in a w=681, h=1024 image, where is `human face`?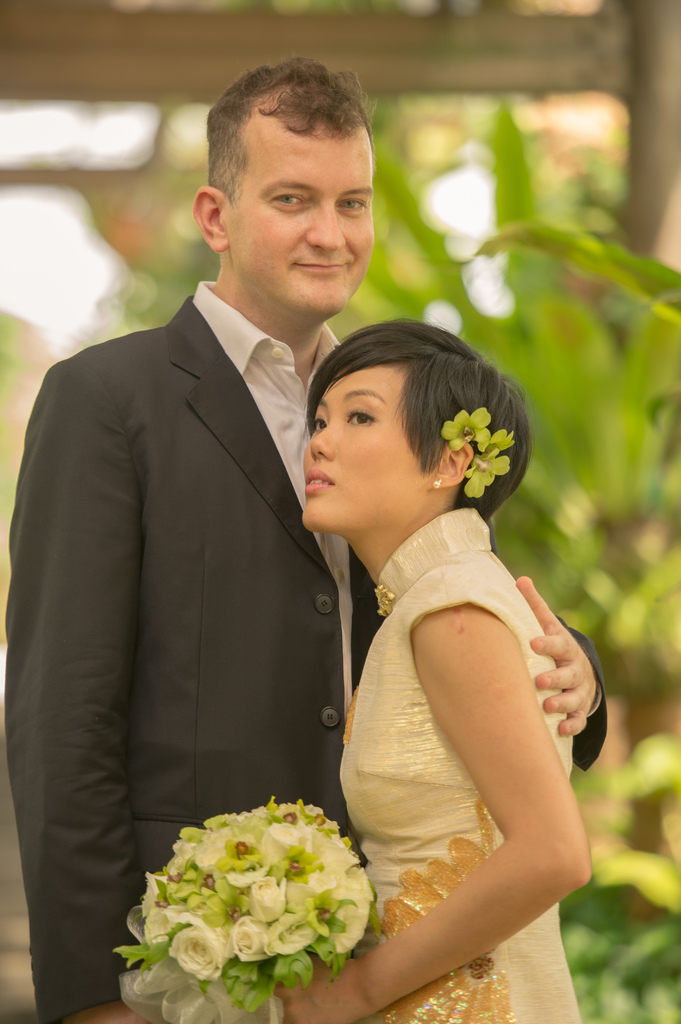
bbox=[224, 93, 374, 319].
